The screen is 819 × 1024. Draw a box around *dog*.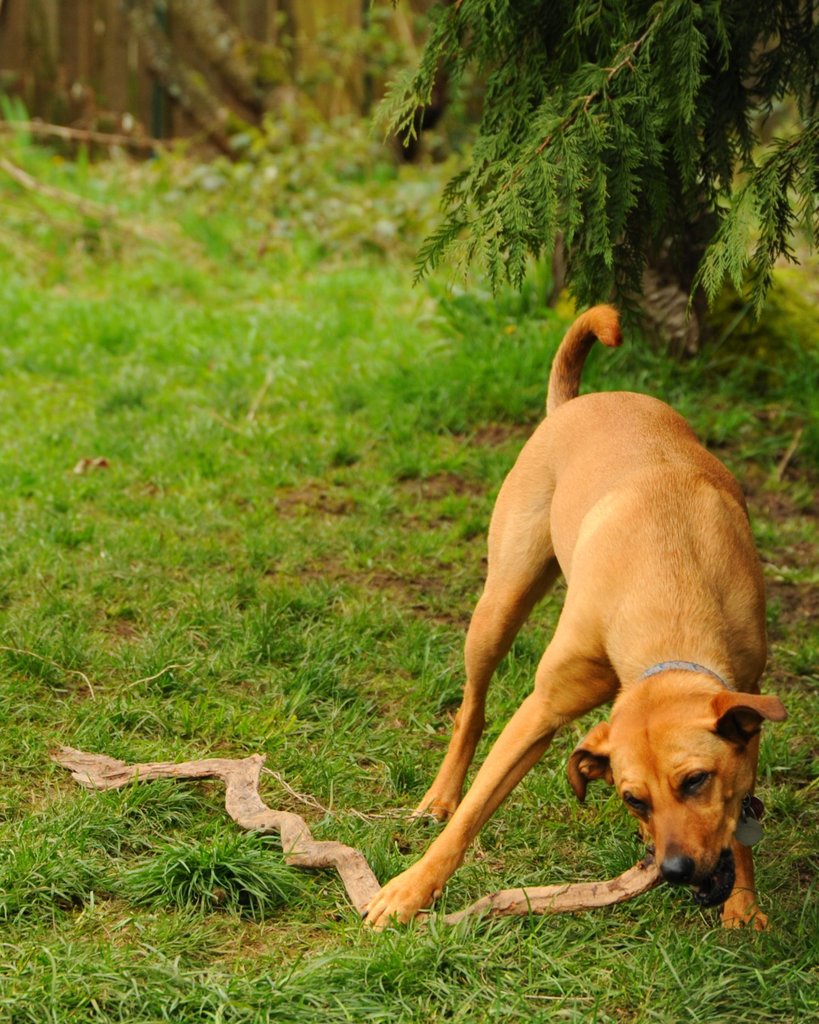
bbox=[346, 299, 790, 939].
